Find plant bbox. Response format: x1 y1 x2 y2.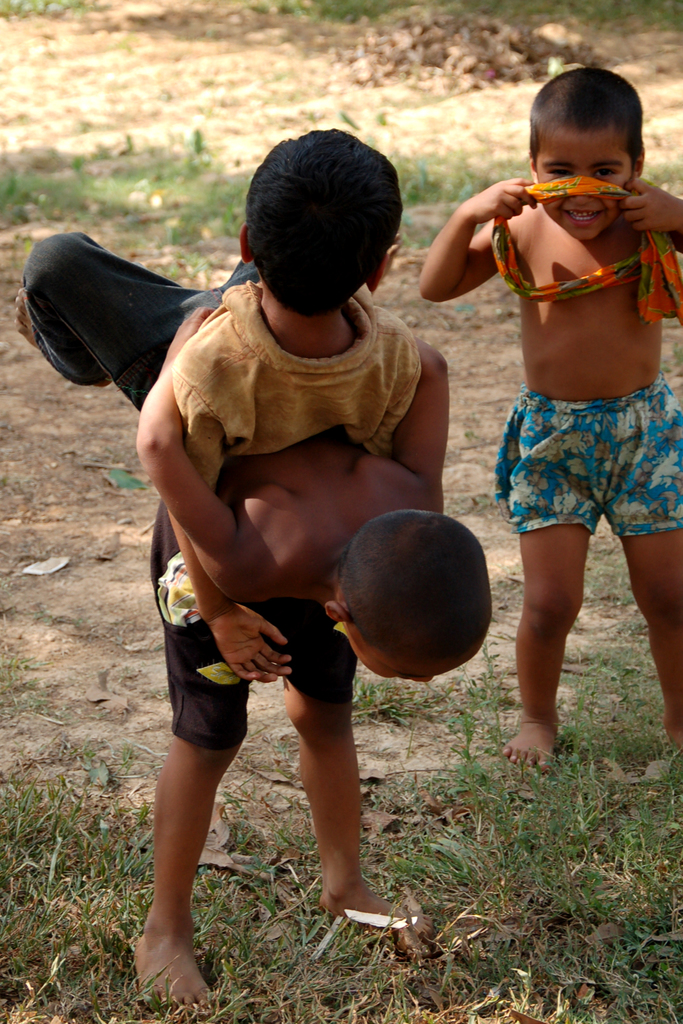
374 108 388 127.
